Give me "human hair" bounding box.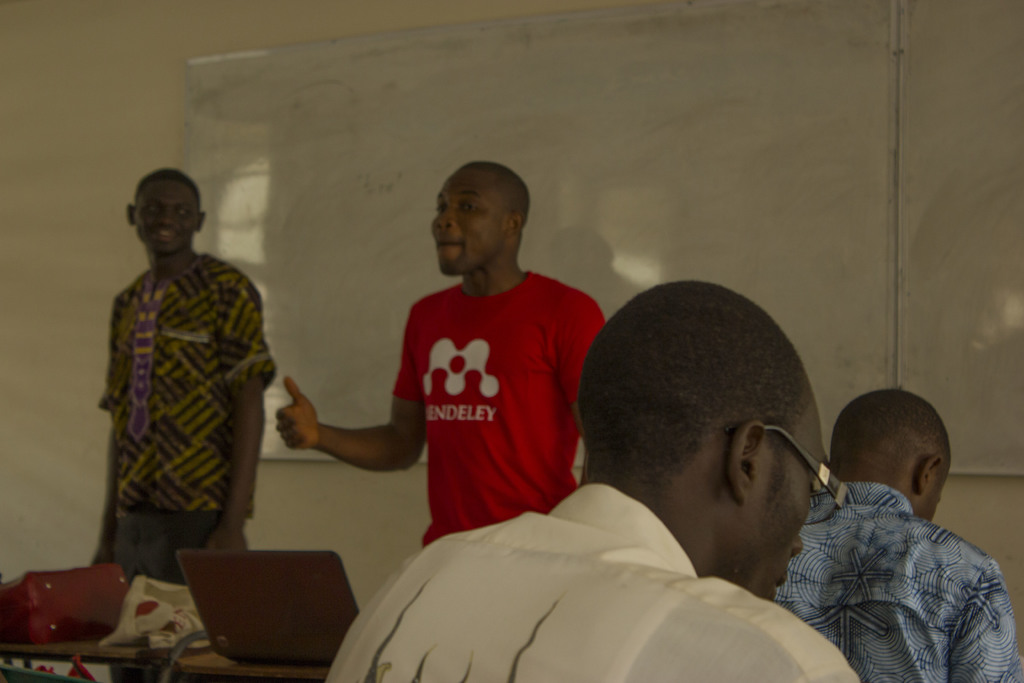
462, 161, 532, 246.
